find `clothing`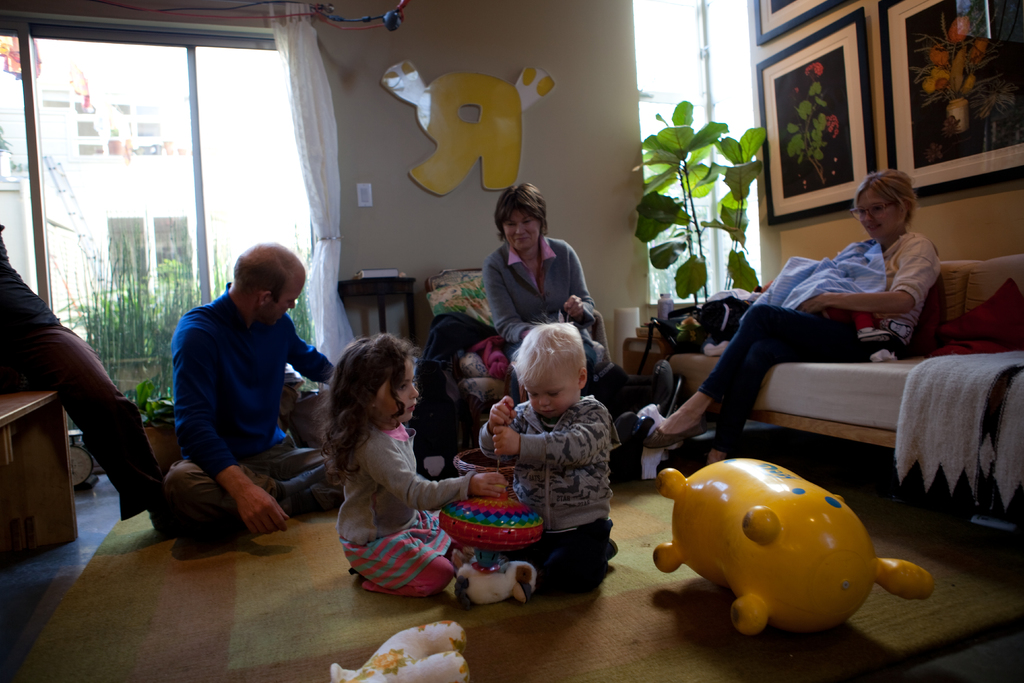
<box>0,231,156,520</box>
